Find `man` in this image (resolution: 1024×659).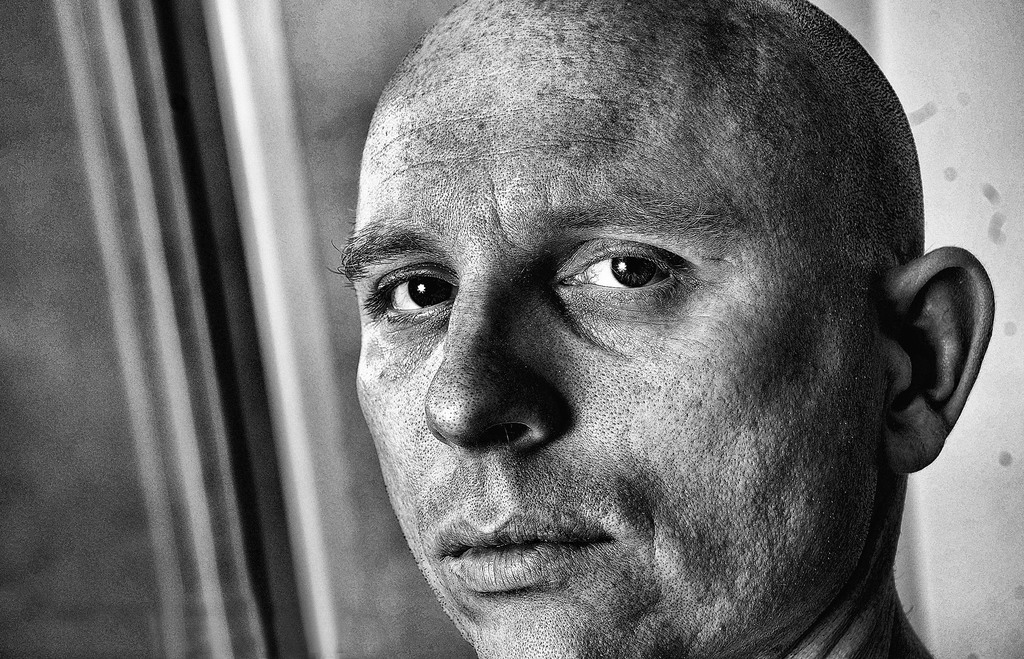
[left=346, top=1, right=988, bottom=658].
